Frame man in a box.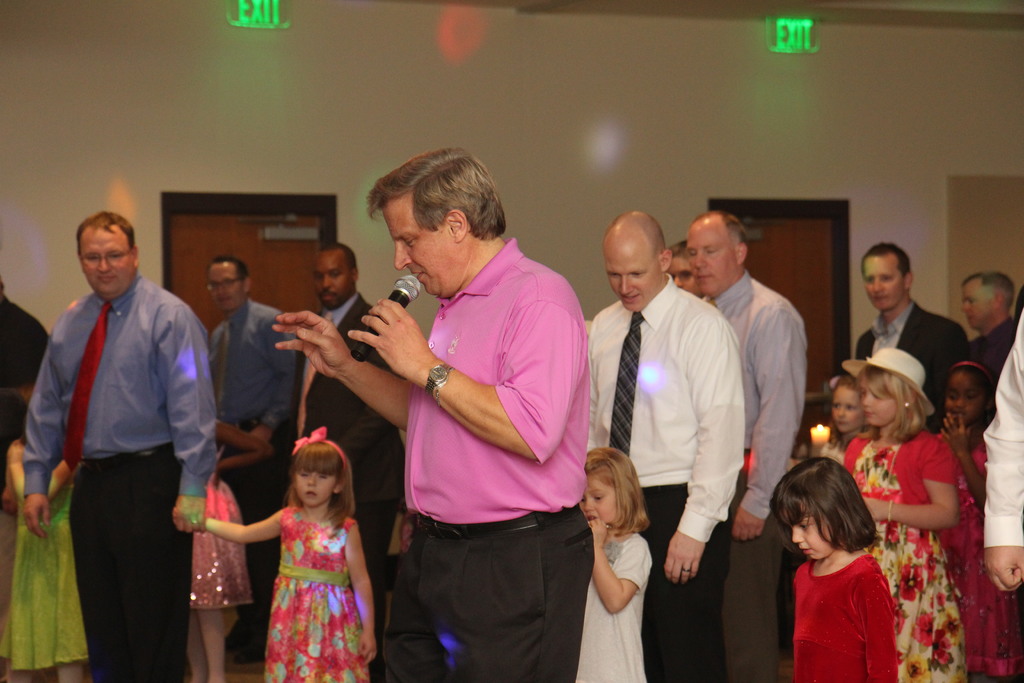
Rect(854, 232, 976, 436).
